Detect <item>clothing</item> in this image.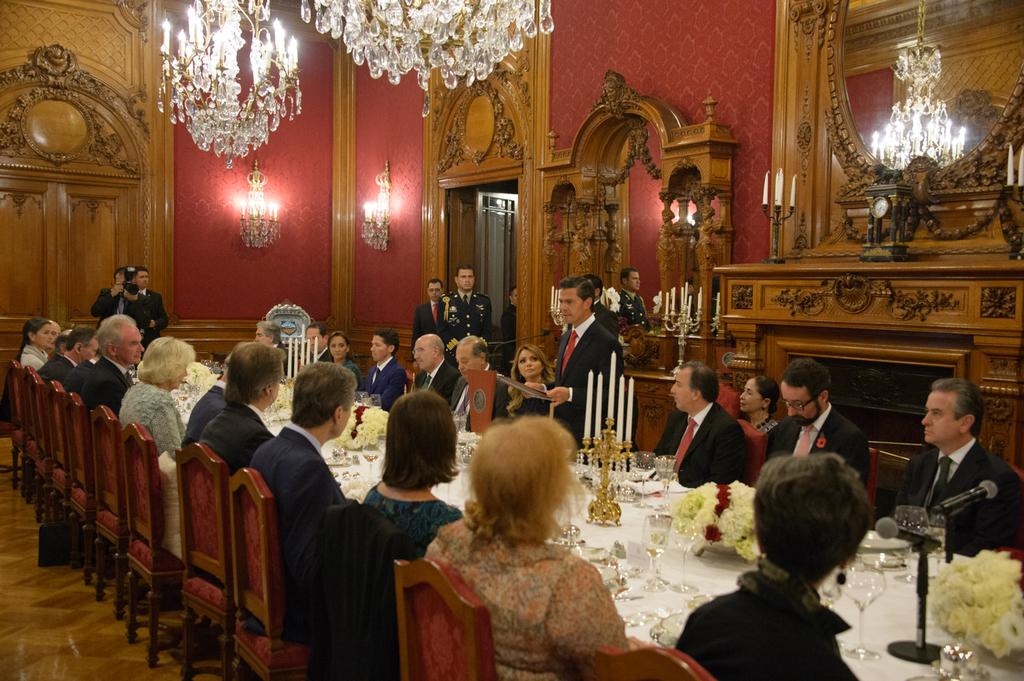
Detection: l=173, t=382, r=278, b=465.
